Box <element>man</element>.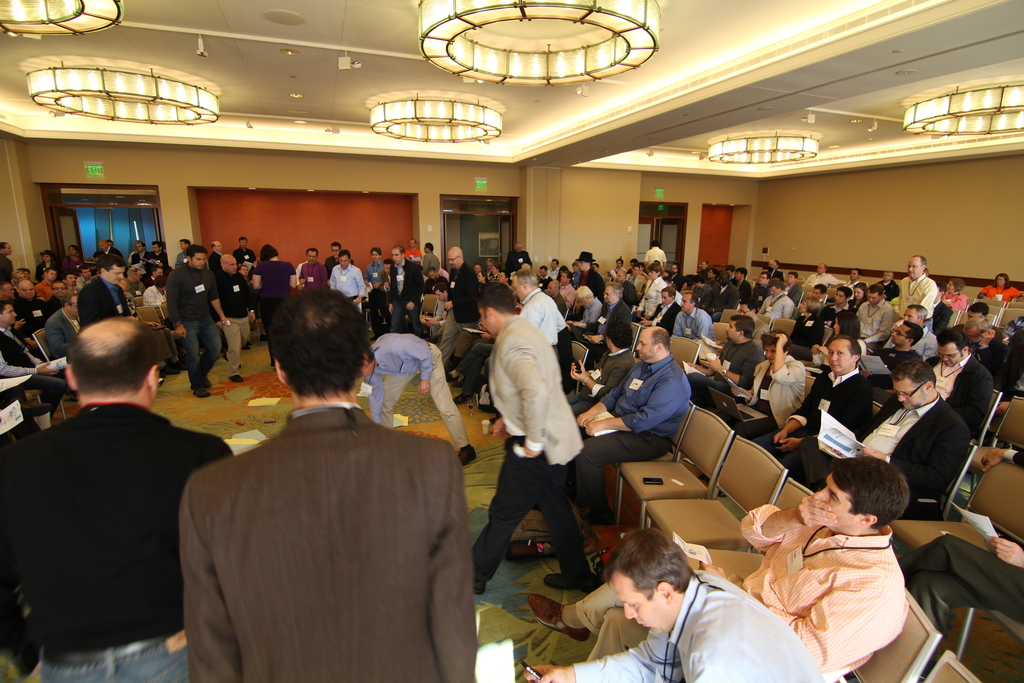
pyautogui.locateOnScreen(167, 241, 231, 403).
